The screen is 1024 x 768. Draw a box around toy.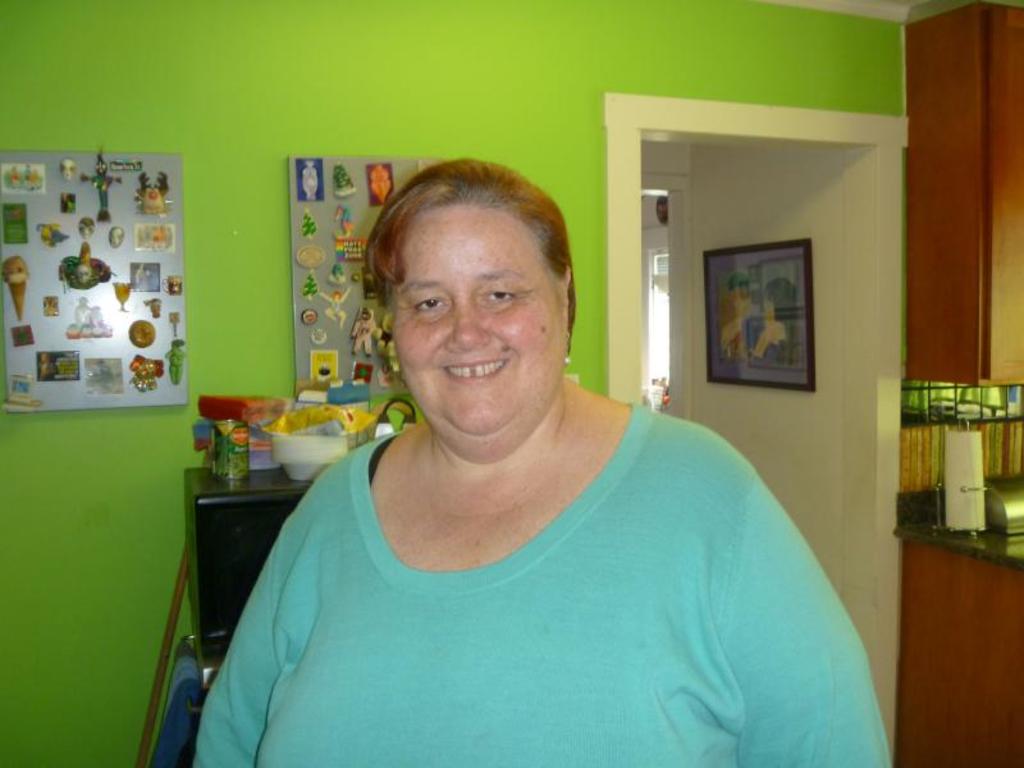
x1=111, y1=280, x2=132, y2=311.
